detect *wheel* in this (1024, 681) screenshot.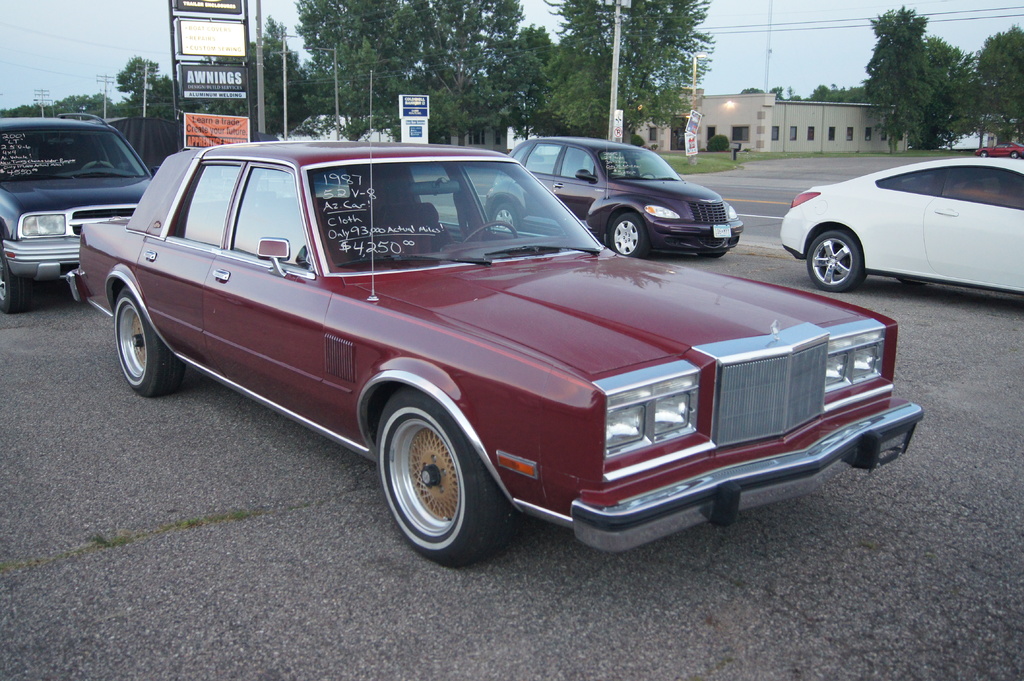
Detection: (x1=378, y1=403, x2=492, y2=555).
